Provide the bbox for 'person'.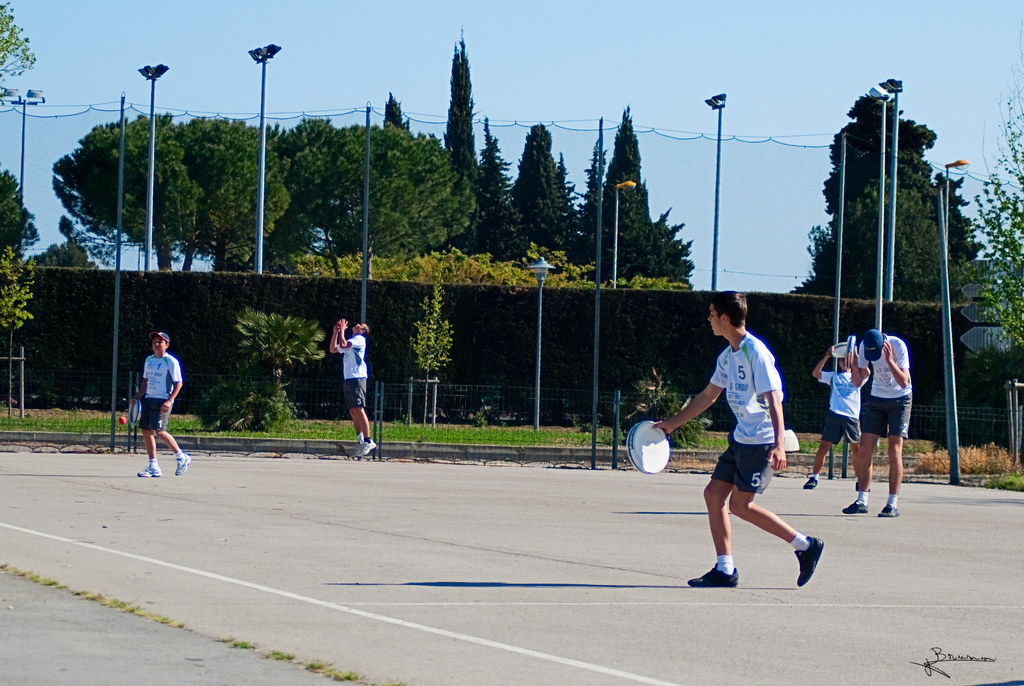
121:320:177:478.
